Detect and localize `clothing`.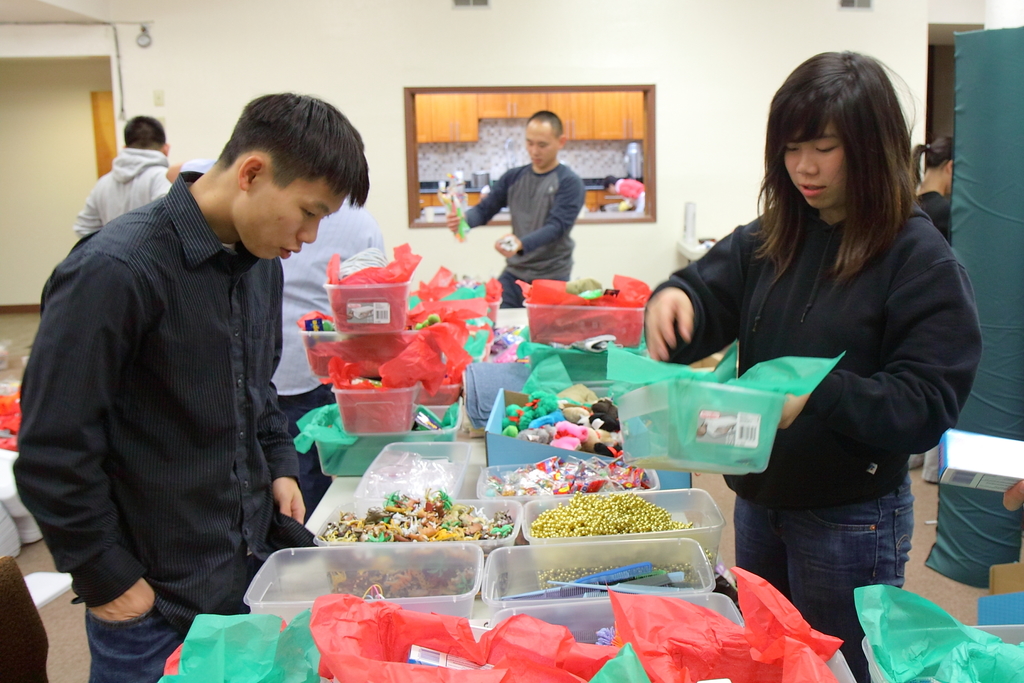
Localized at <bbox>8, 168, 315, 682</bbox>.
